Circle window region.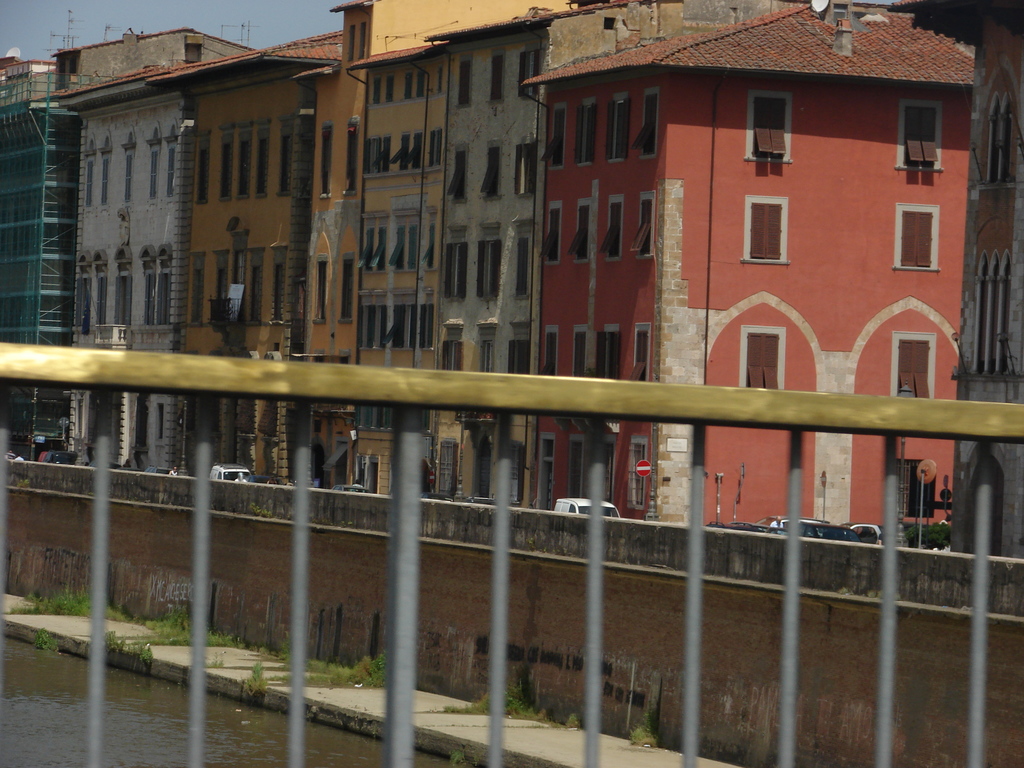
Region: [489, 58, 501, 100].
